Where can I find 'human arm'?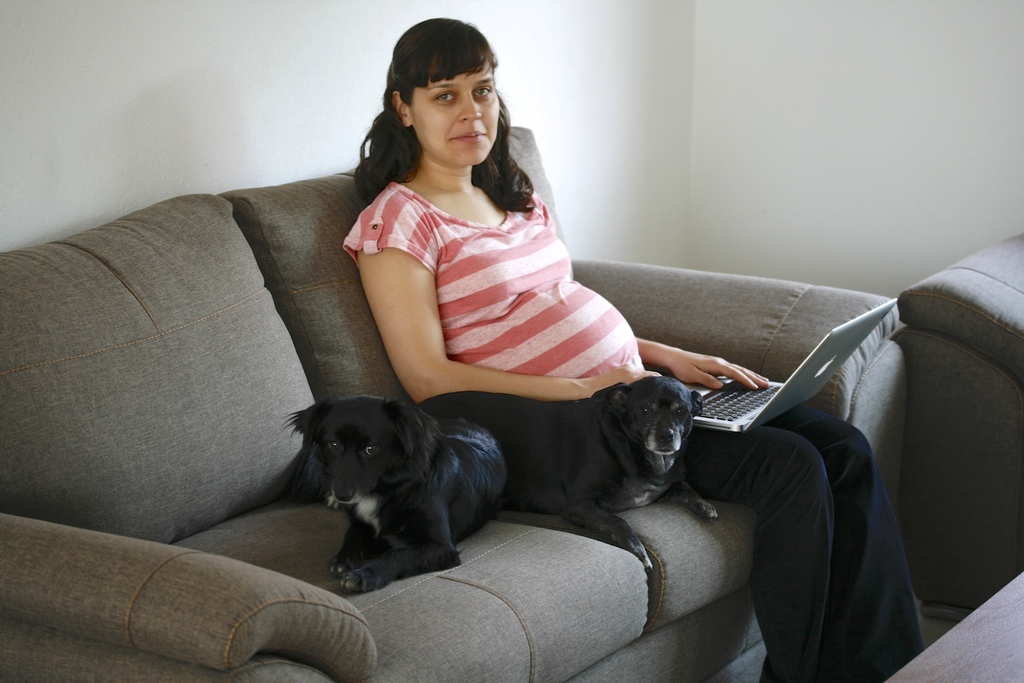
You can find it at x1=357, y1=258, x2=666, y2=404.
